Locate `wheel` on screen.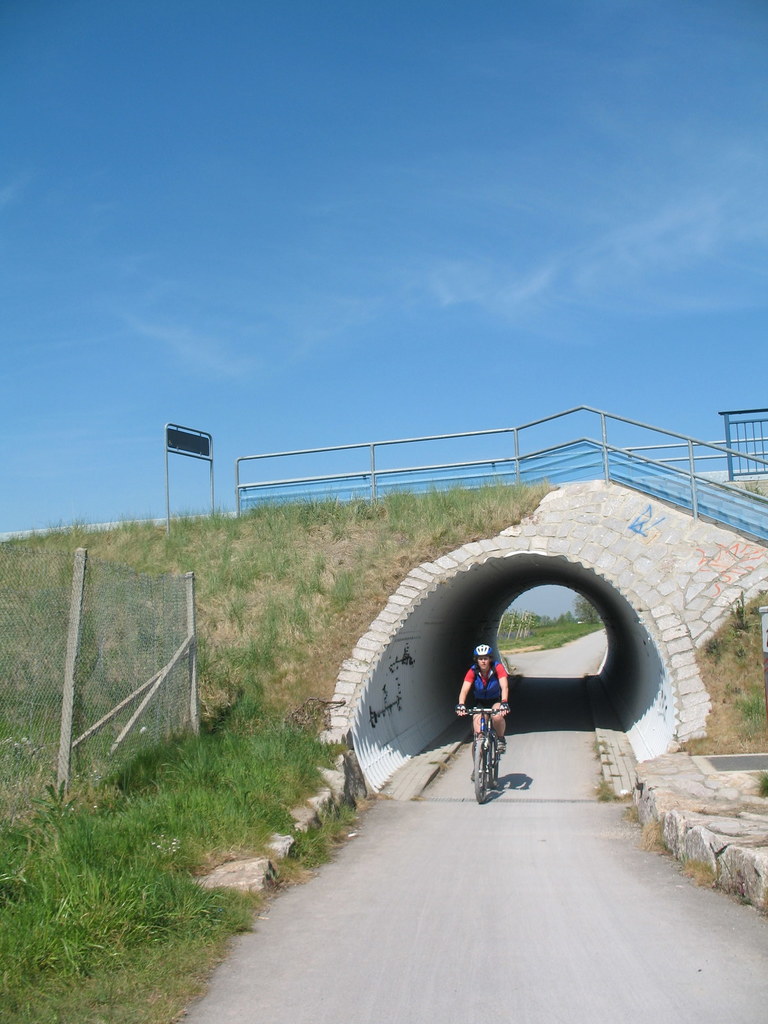
On screen at {"x1": 474, "y1": 740, "x2": 484, "y2": 798}.
